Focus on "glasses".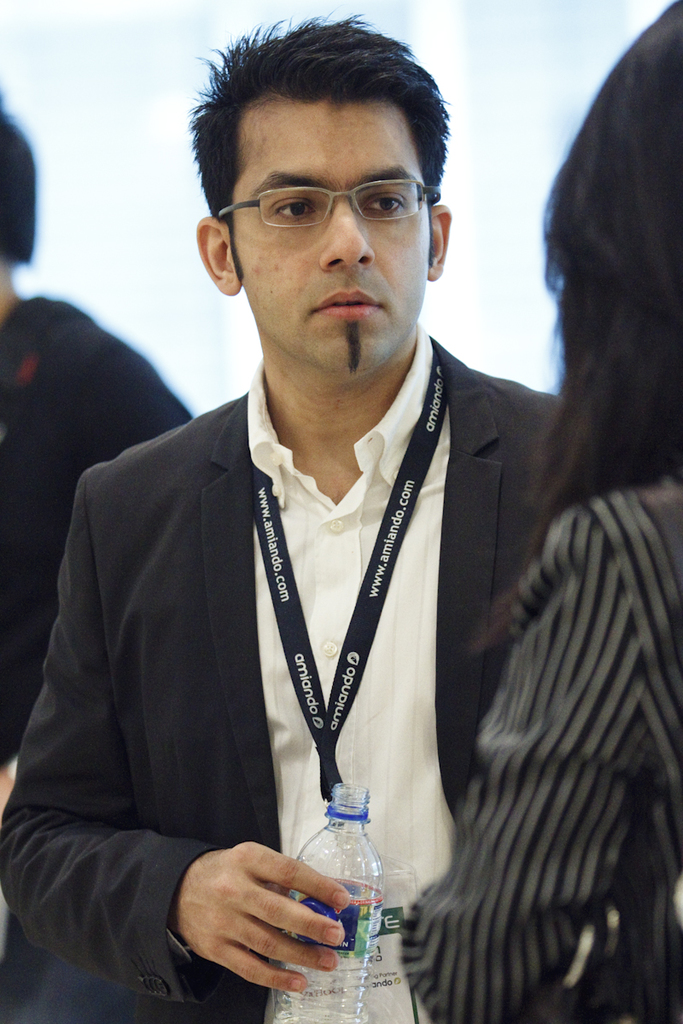
Focused at (left=209, top=155, right=445, bottom=238).
